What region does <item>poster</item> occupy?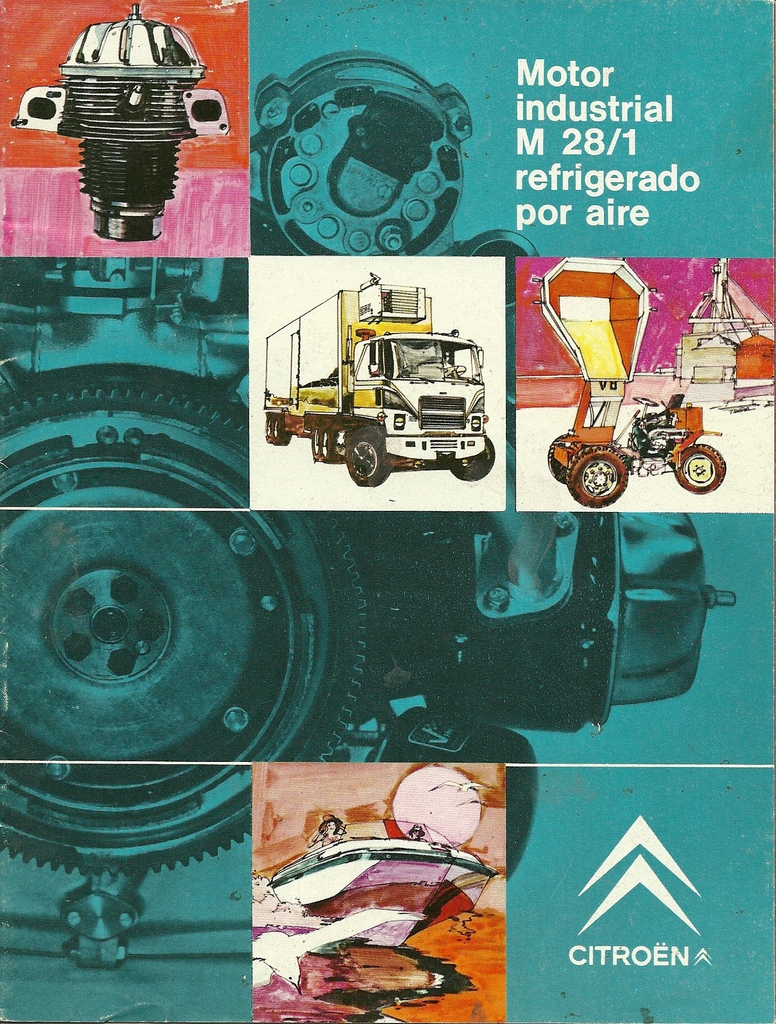
detection(0, 0, 775, 1023).
